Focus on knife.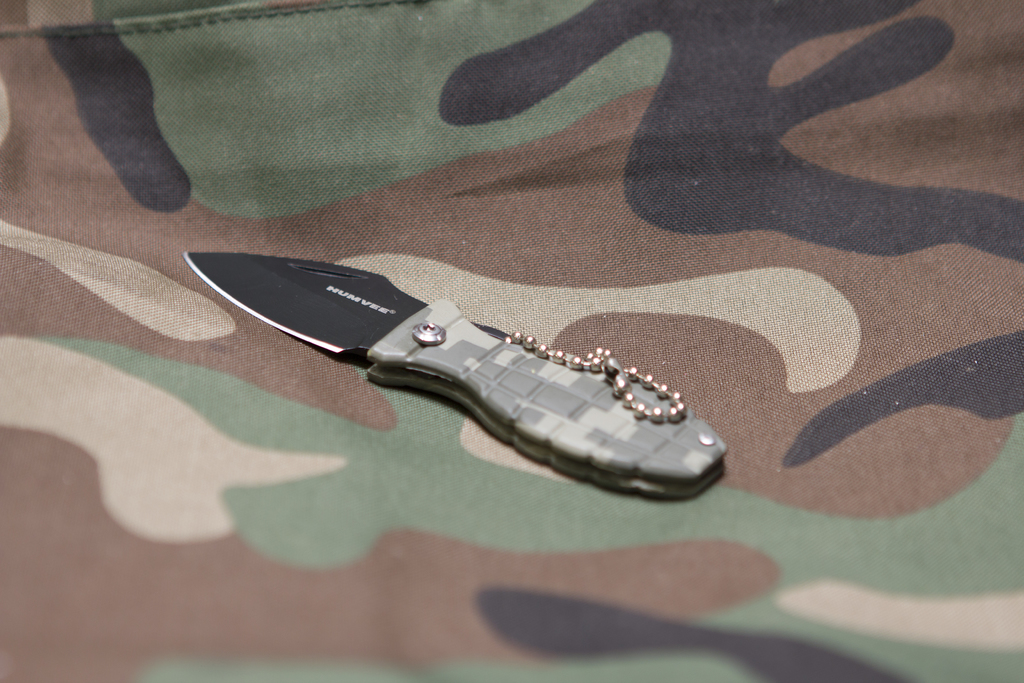
Focused at BBox(178, 248, 735, 504).
